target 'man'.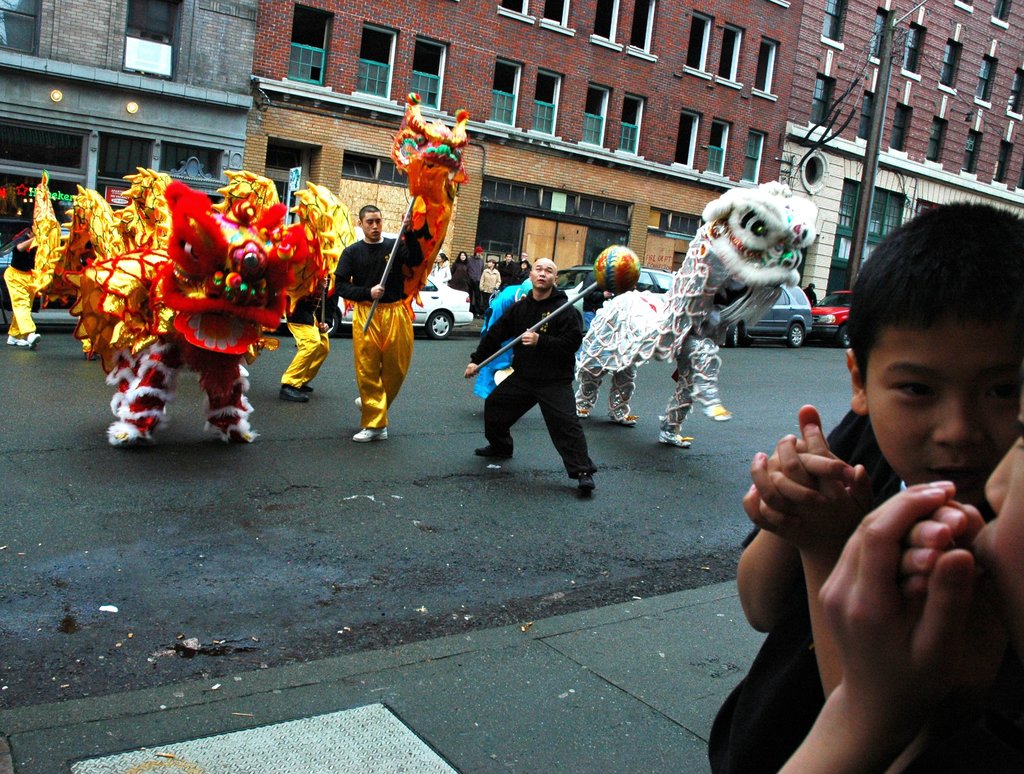
Target region: bbox=[478, 255, 612, 492].
